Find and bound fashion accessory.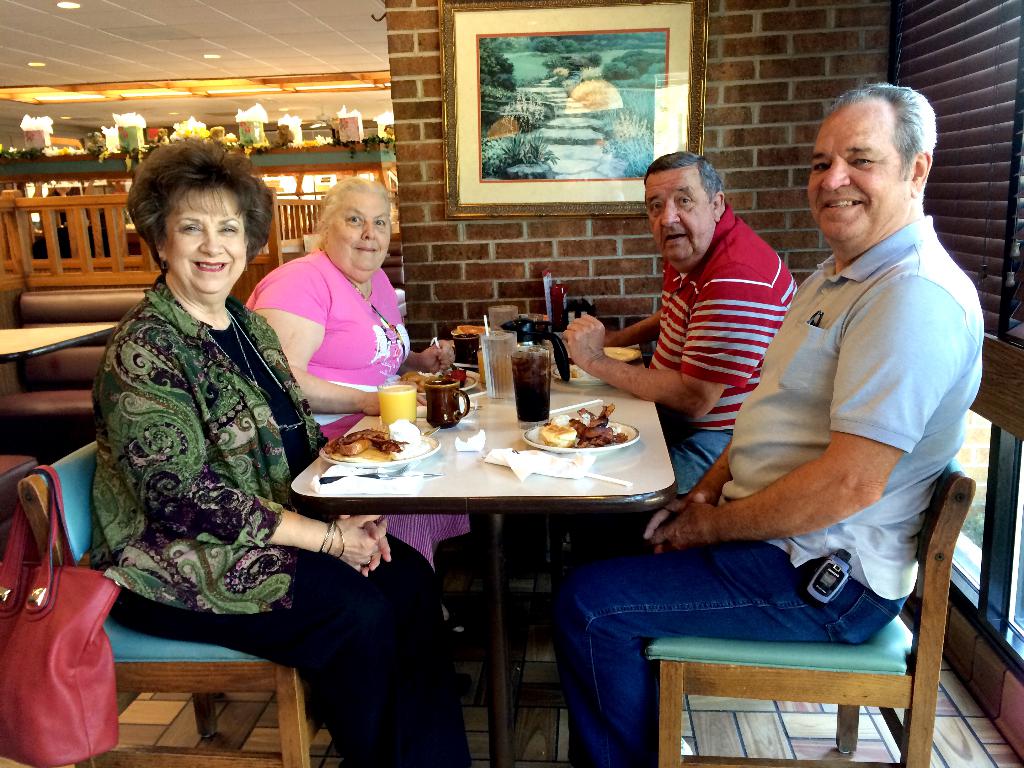
Bound: region(319, 517, 346, 558).
